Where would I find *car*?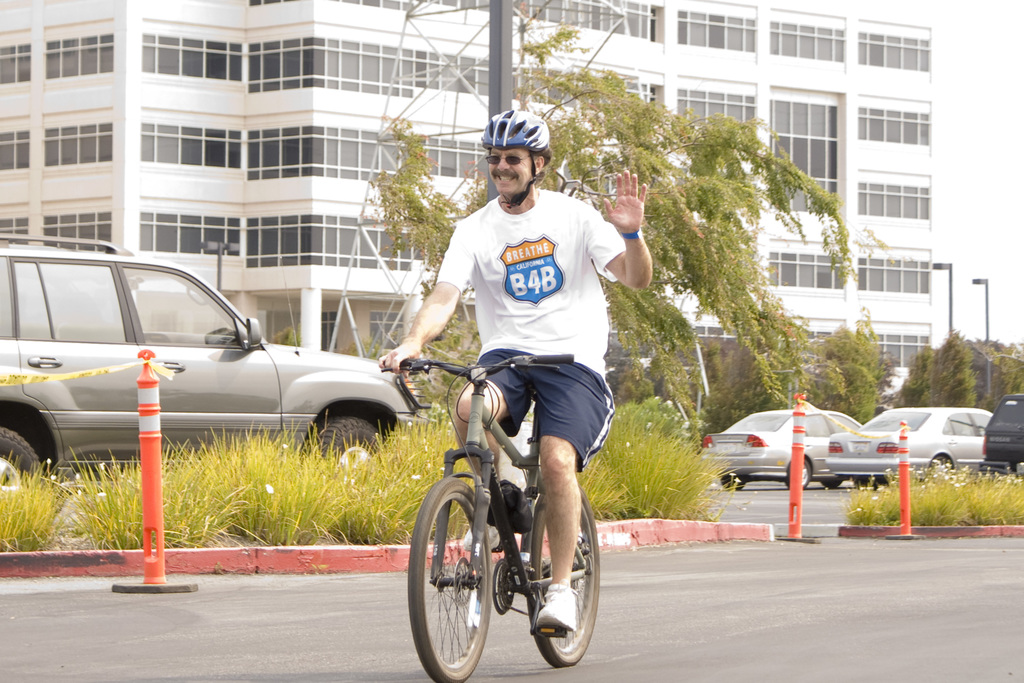
At 712:400:868:491.
